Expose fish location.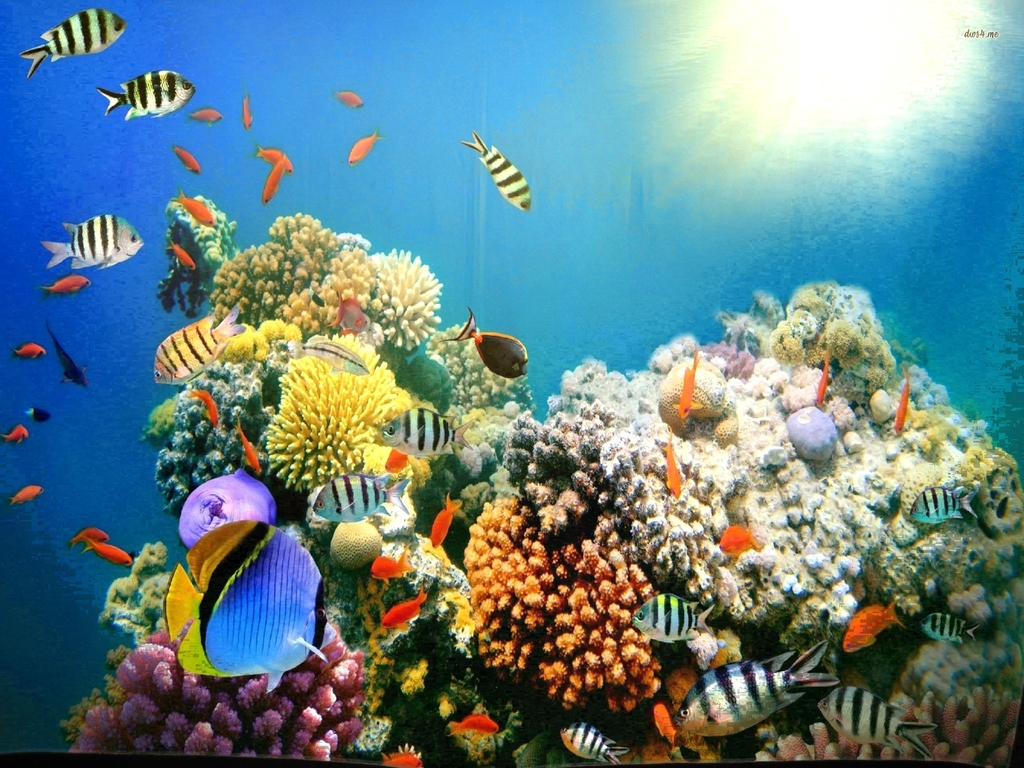
Exposed at bbox=[824, 685, 940, 758].
